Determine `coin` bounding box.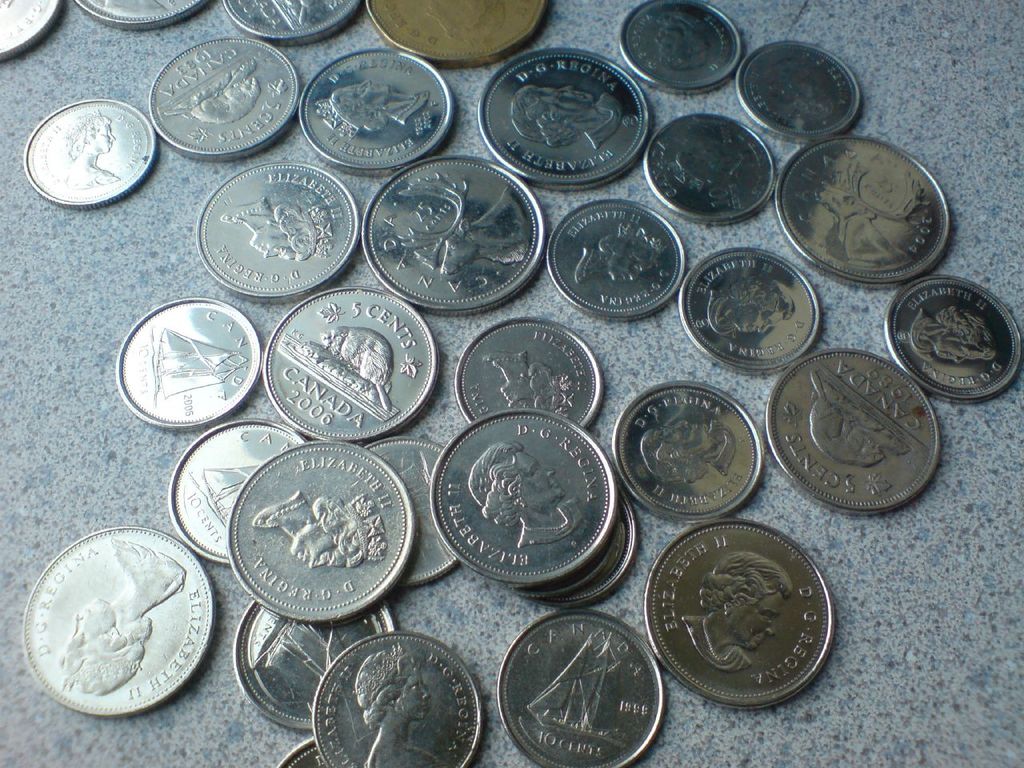
Determined: left=642, top=111, right=775, bottom=225.
